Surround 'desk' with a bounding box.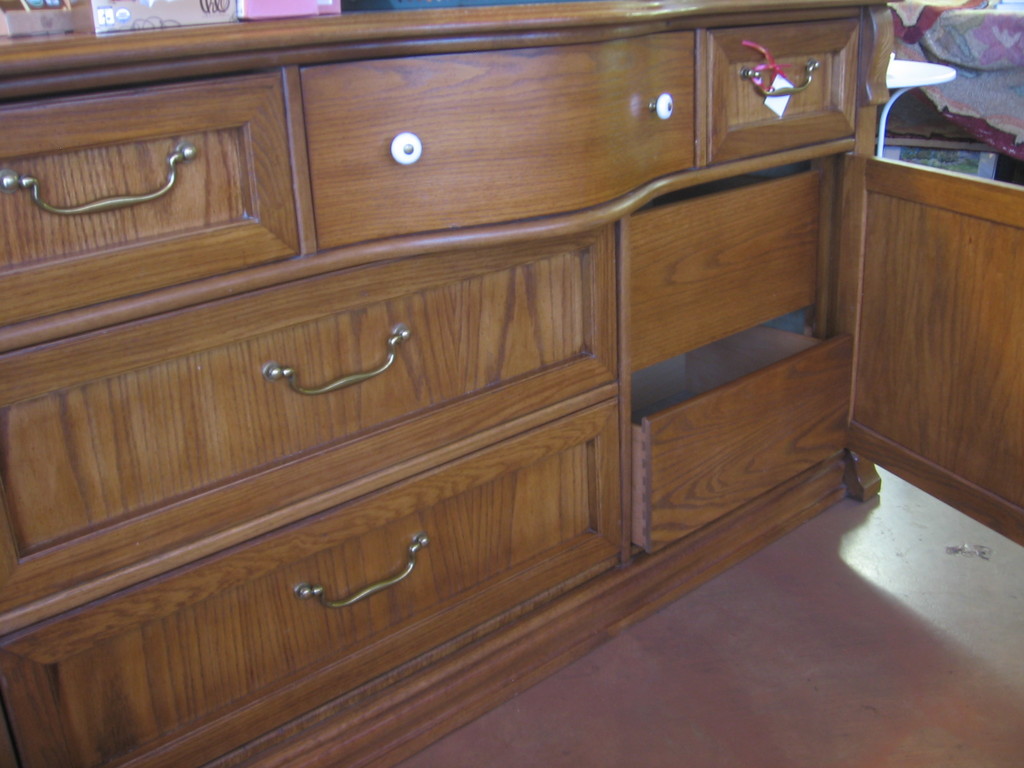
[x1=0, y1=0, x2=863, y2=767].
